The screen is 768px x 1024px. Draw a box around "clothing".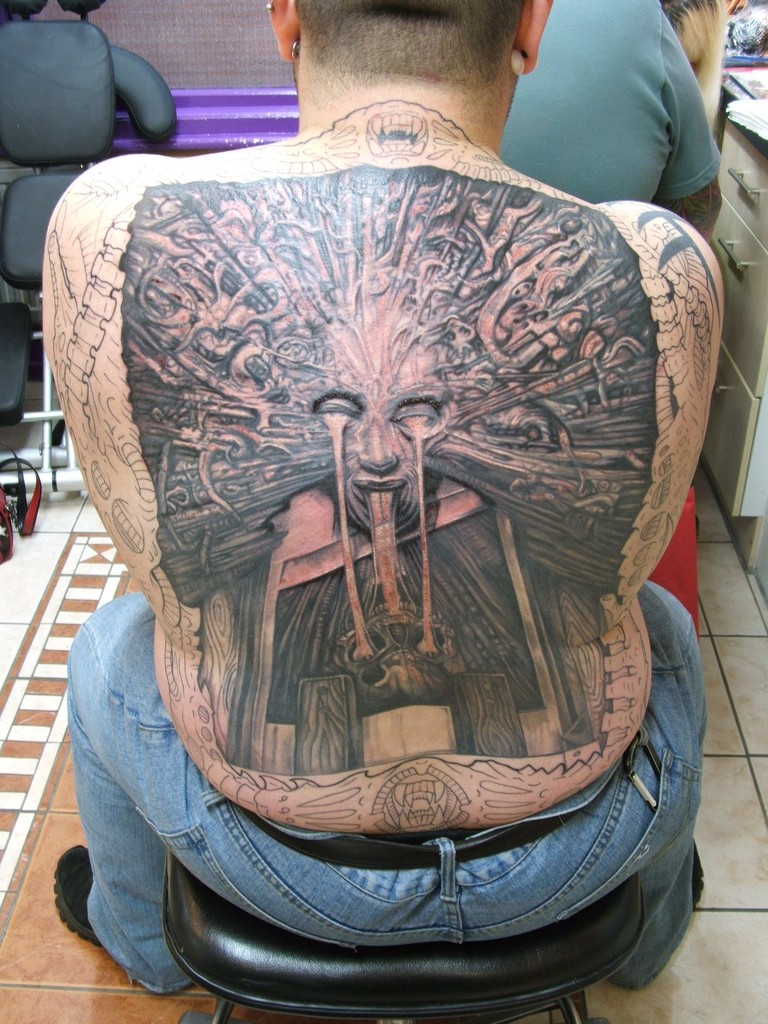
bbox=[65, 578, 708, 996].
